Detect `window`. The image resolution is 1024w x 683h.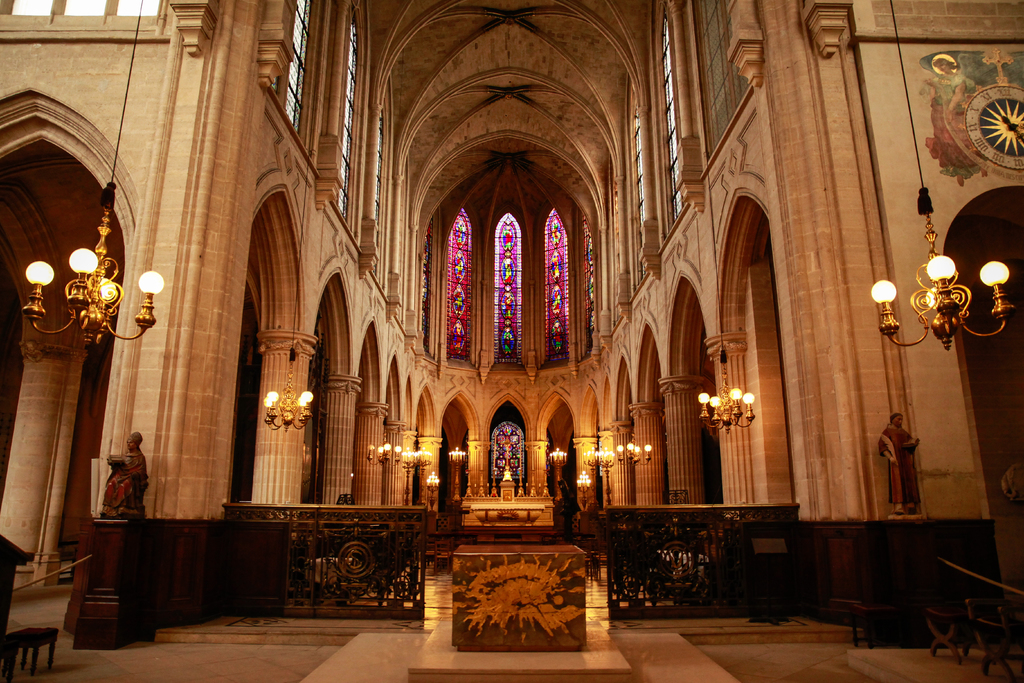
(left=284, top=0, right=314, bottom=131).
